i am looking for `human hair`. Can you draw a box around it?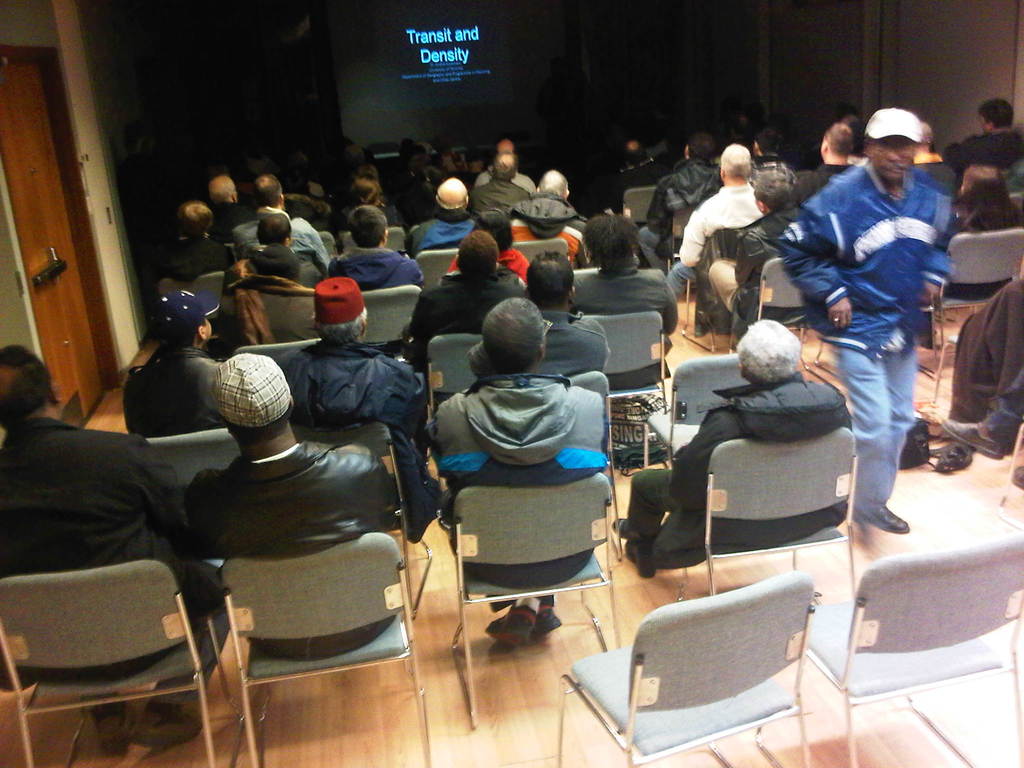
Sure, the bounding box is 346, 205, 390, 250.
